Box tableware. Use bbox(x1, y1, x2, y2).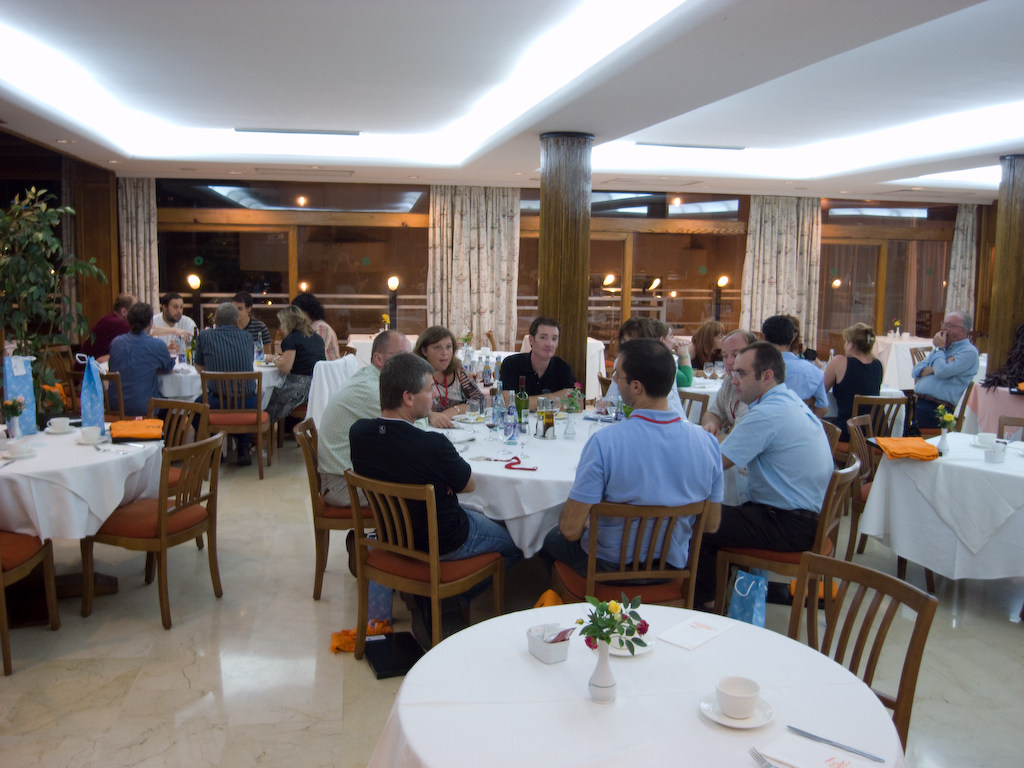
bbox(43, 423, 78, 434).
